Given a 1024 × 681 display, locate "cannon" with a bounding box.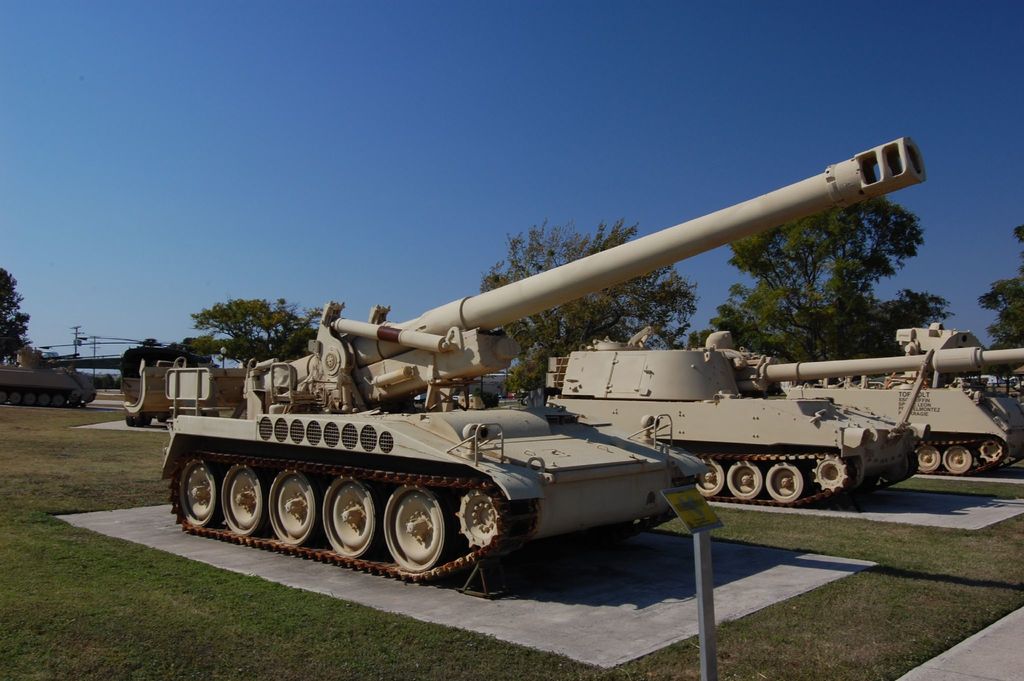
Located: (543,322,1023,502).
